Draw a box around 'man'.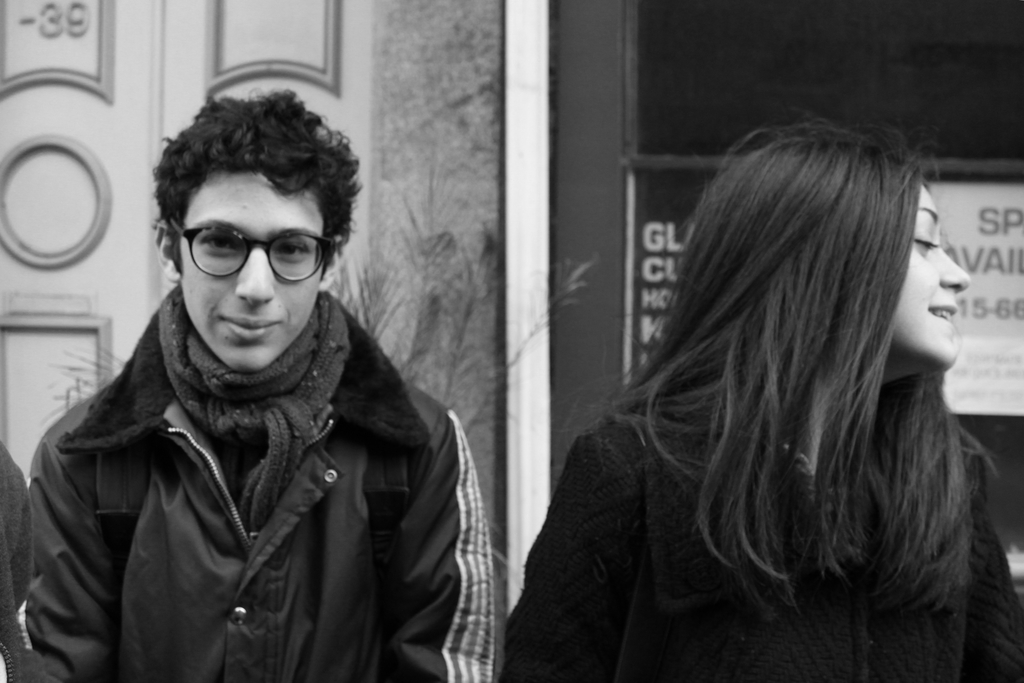
13 85 519 682.
